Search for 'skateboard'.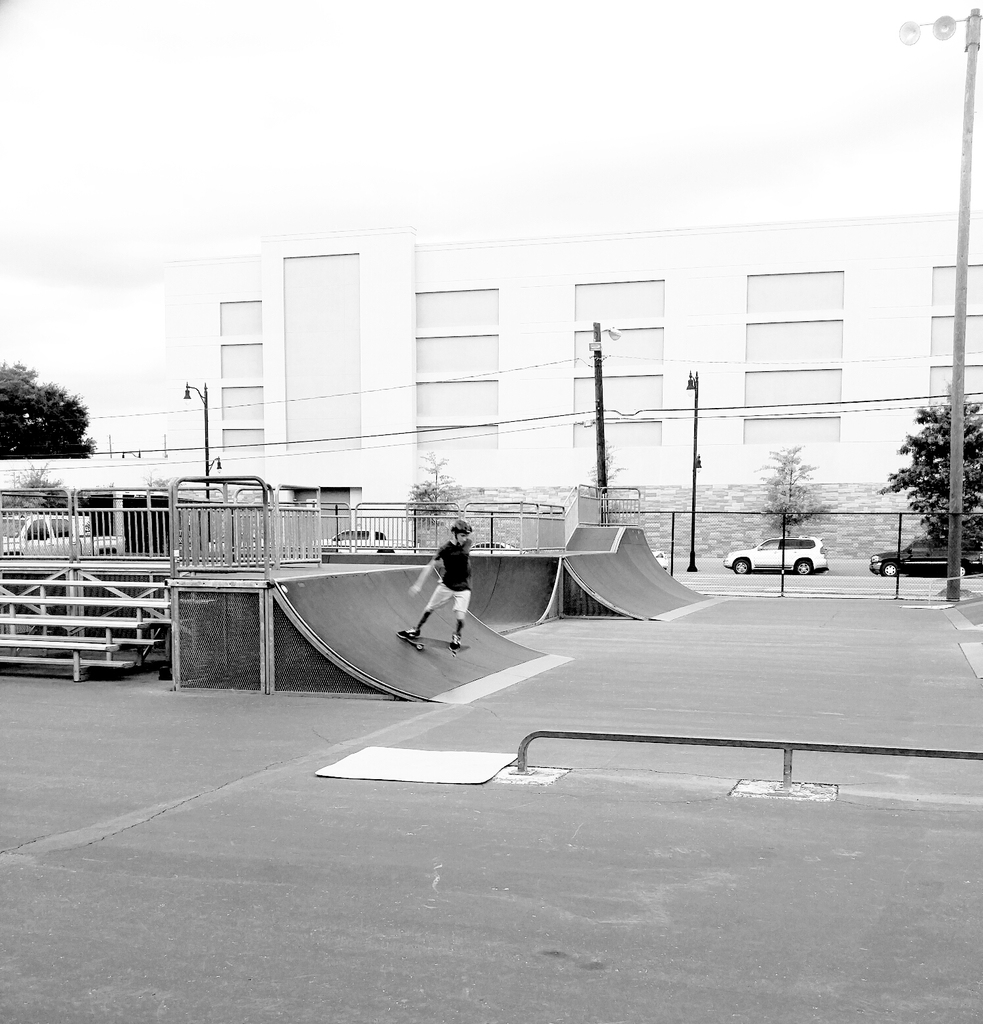
Found at 399,633,467,651.
